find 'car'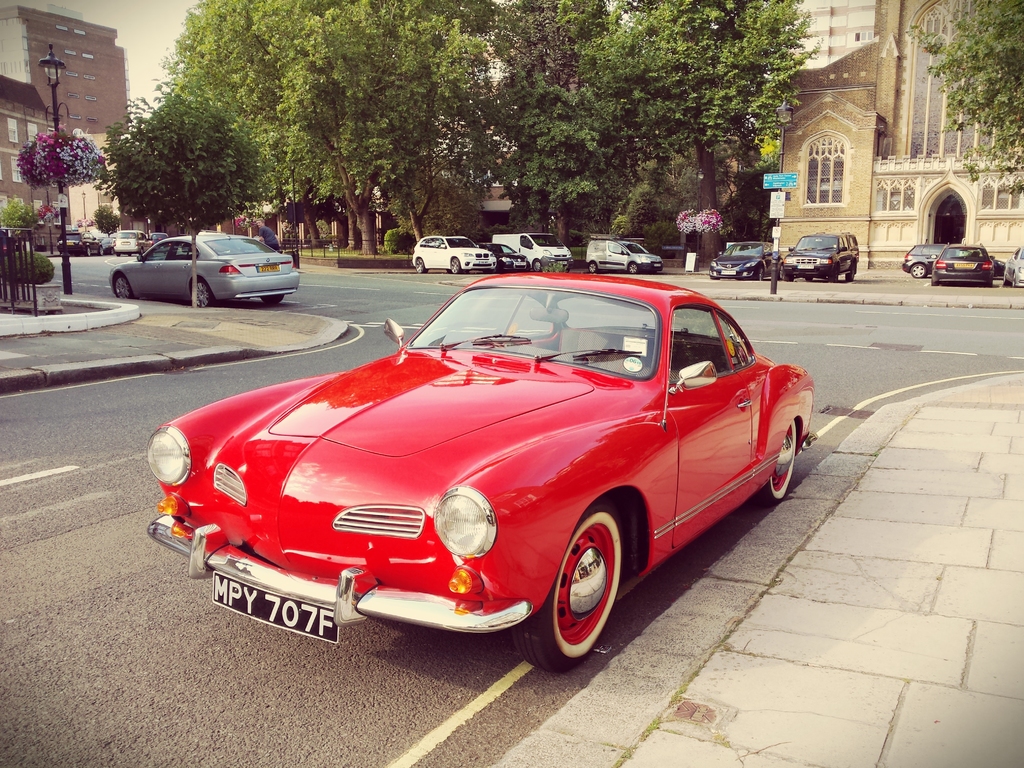
[779, 233, 860, 282]
